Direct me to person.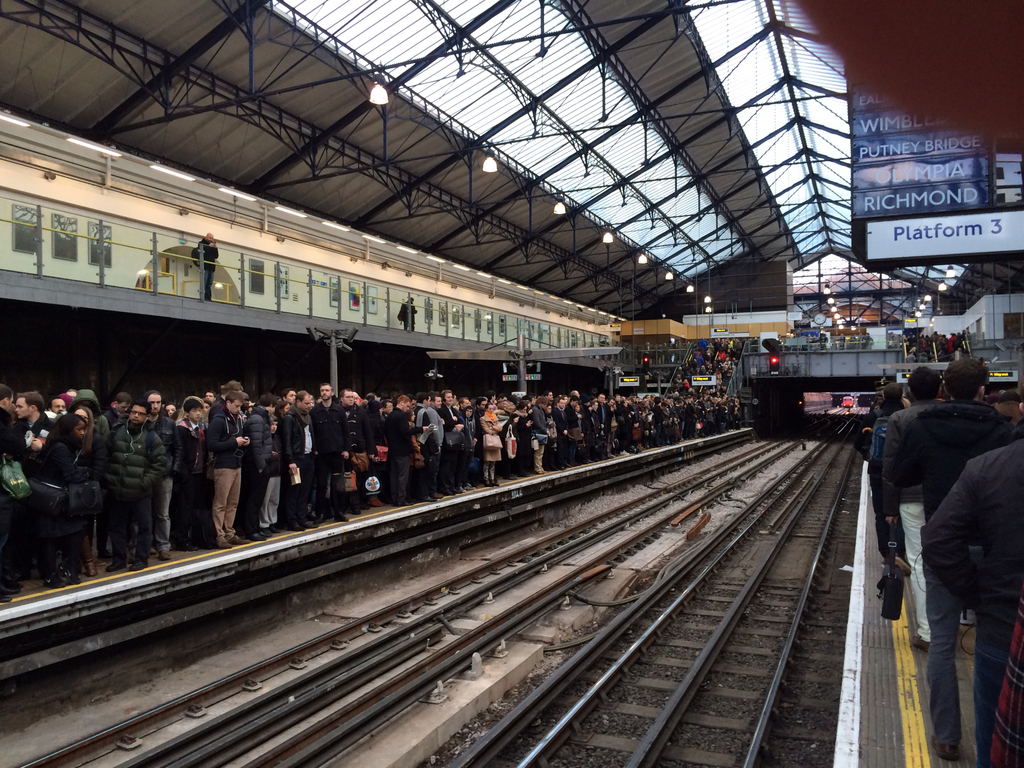
Direction: (left=398, top=299, right=420, bottom=330).
